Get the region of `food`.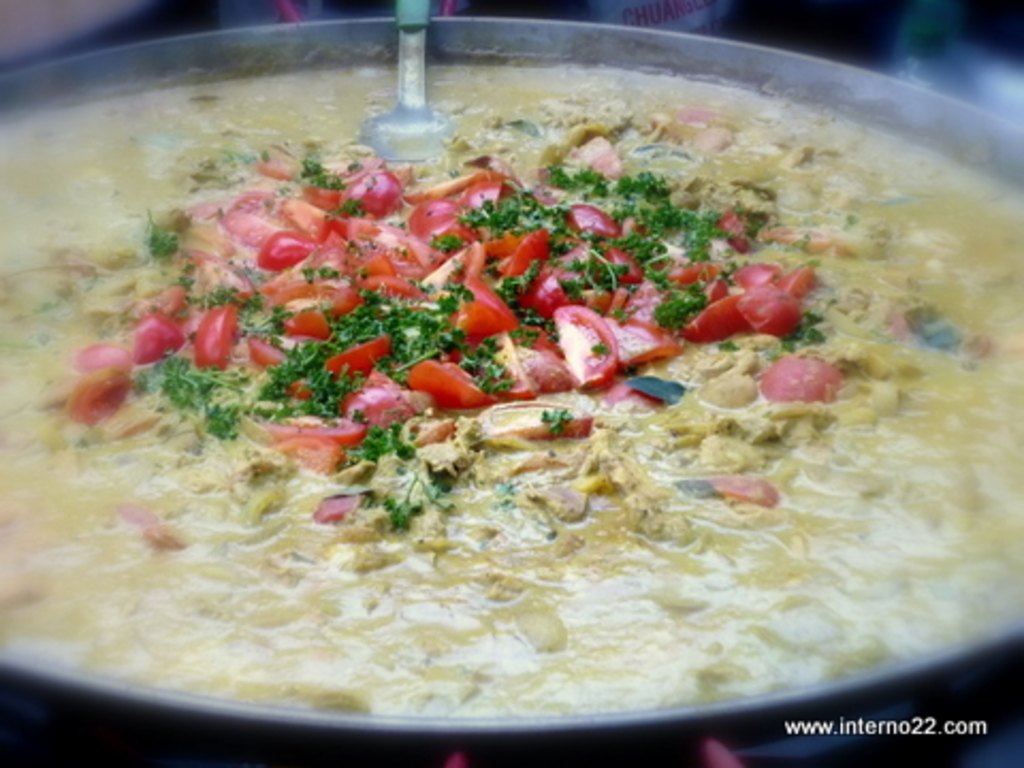
[left=58, top=30, right=951, bottom=710].
